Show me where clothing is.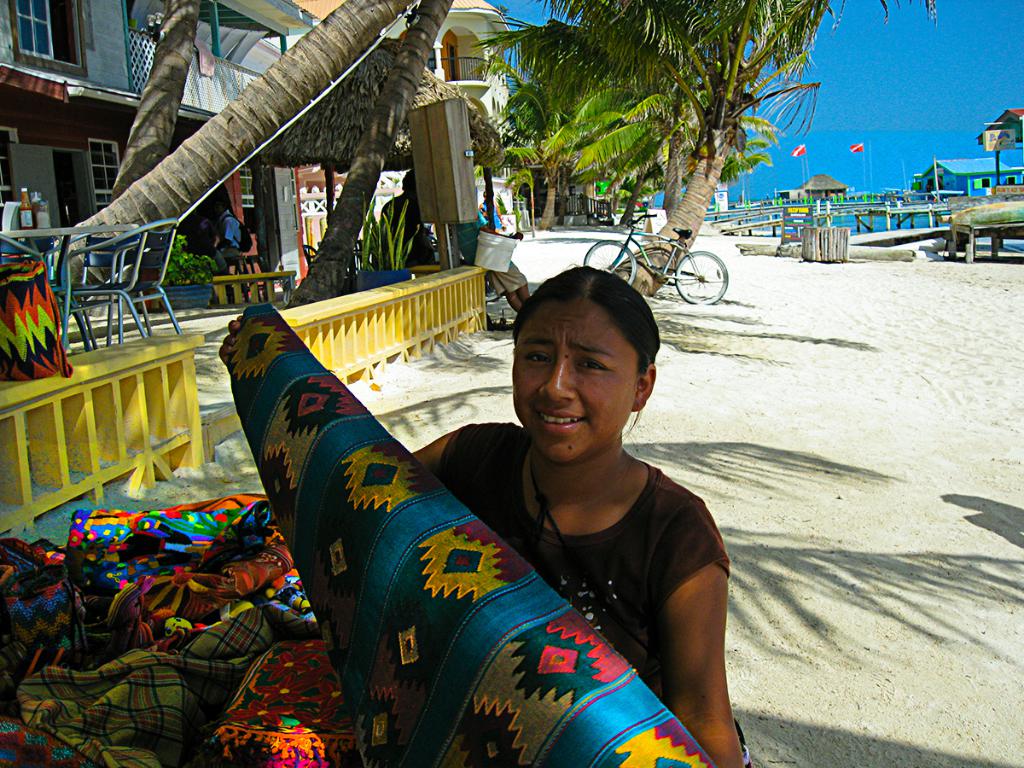
clothing is at left=220, top=207, right=241, bottom=257.
